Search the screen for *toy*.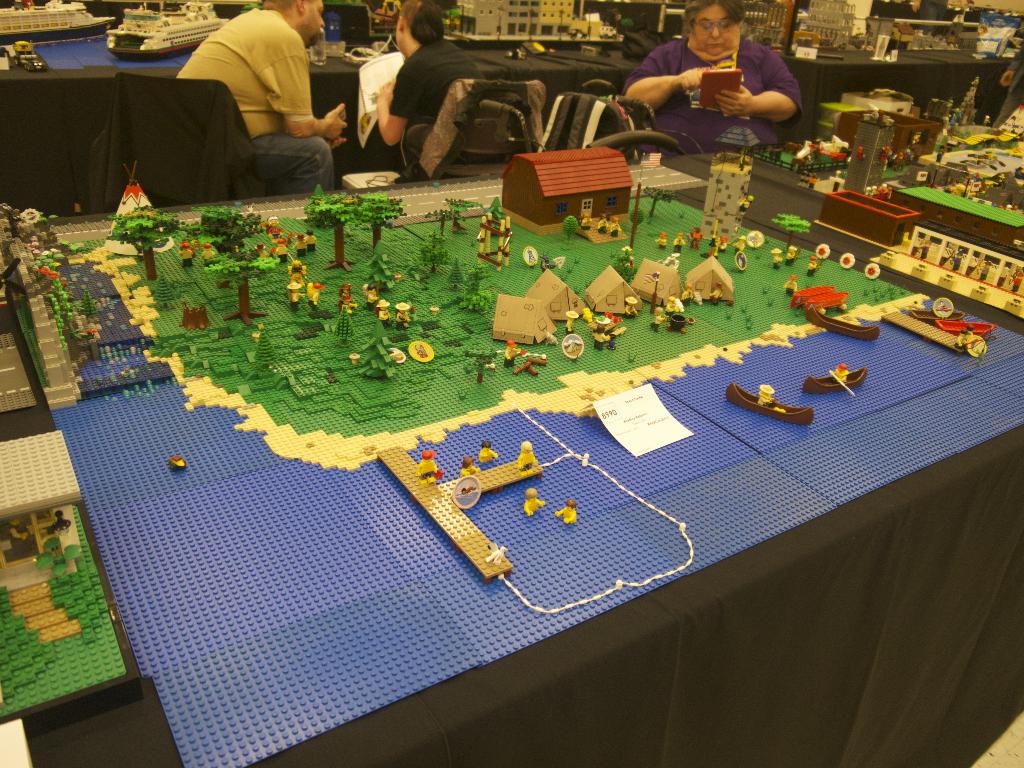
Found at pyautogui.locateOnScreen(506, 423, 546, 479).
